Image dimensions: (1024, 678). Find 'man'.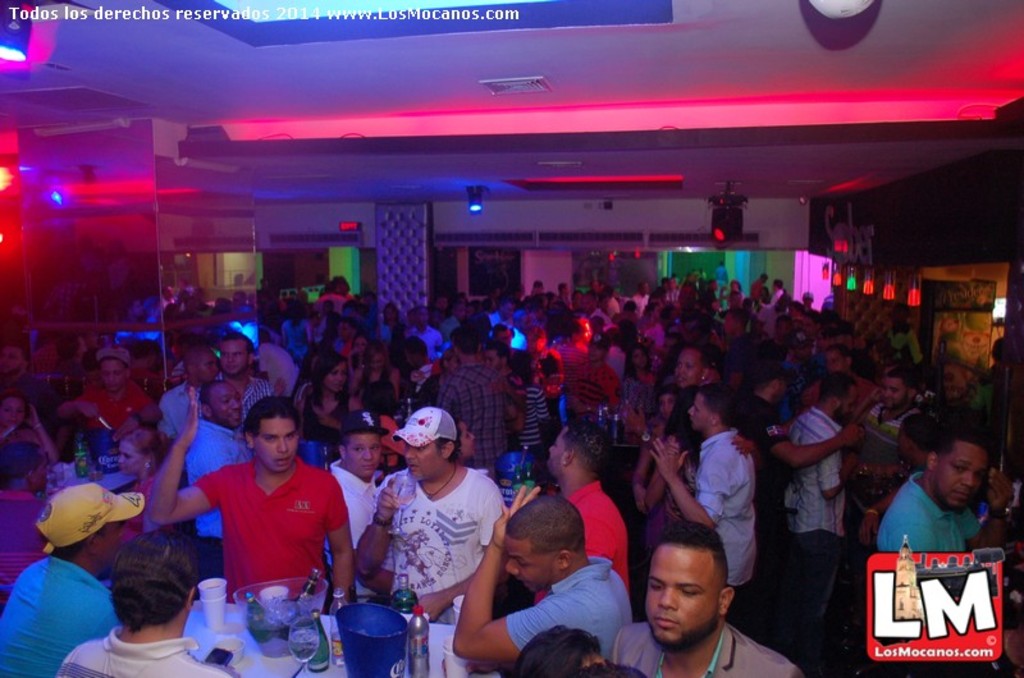
(346,335,408,436).
